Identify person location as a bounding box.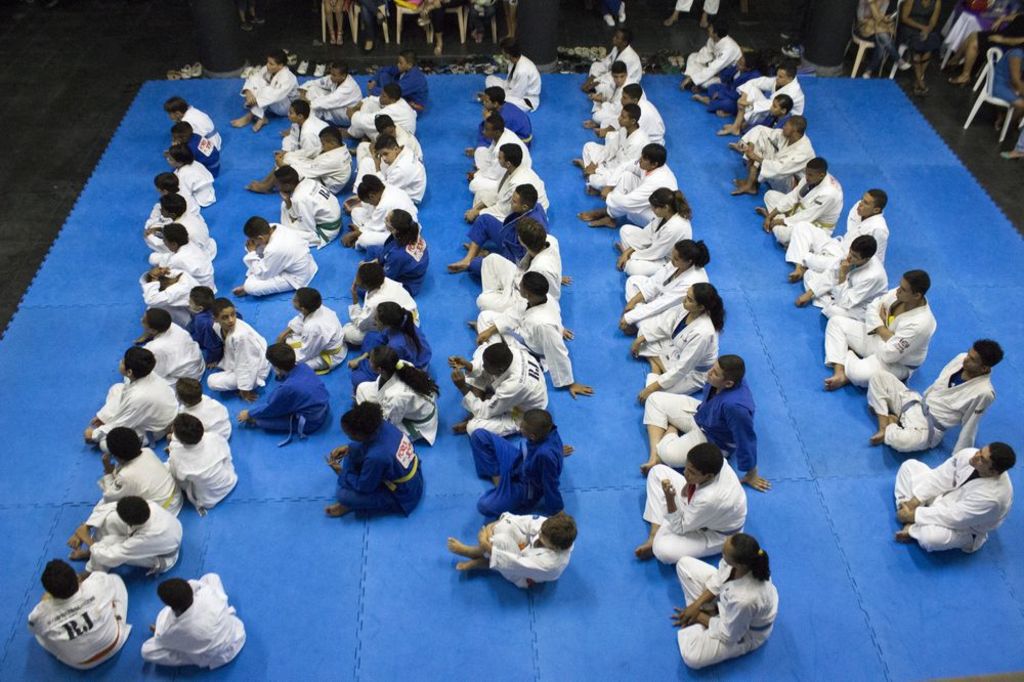
{"left": 276, "top": 284, "right": 350, "bottom": 374}.
